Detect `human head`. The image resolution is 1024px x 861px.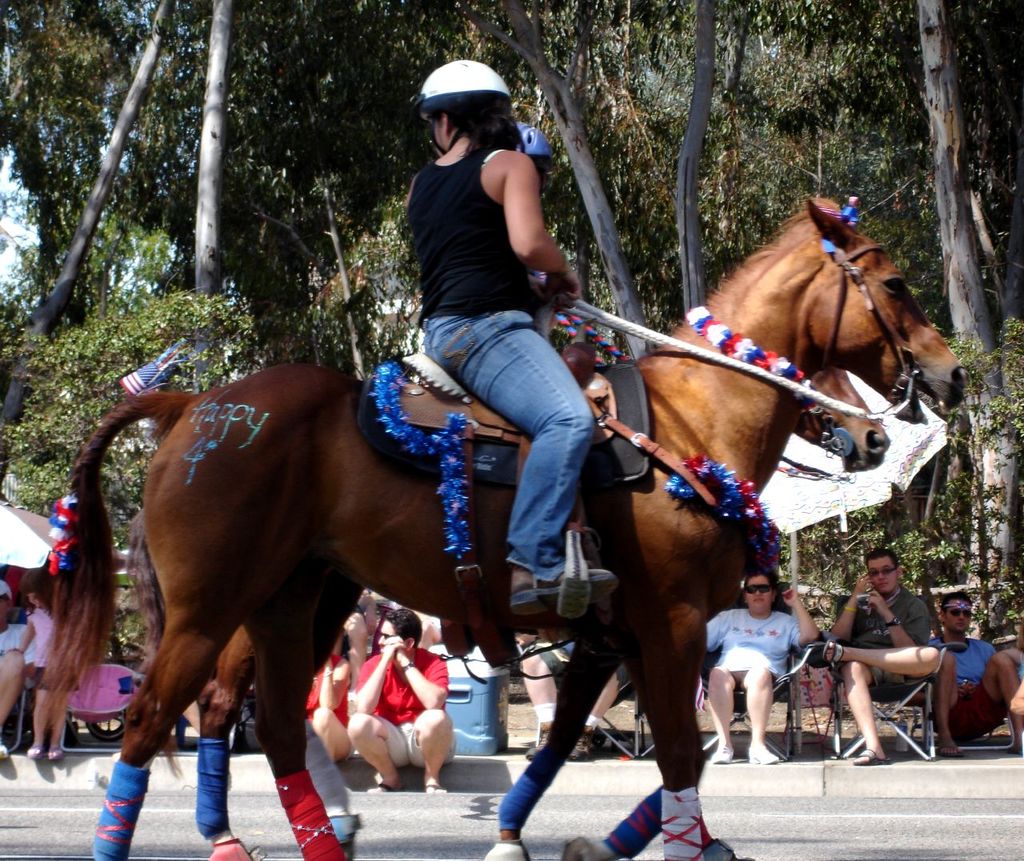
bbox=(742, 575, 778, 607).
